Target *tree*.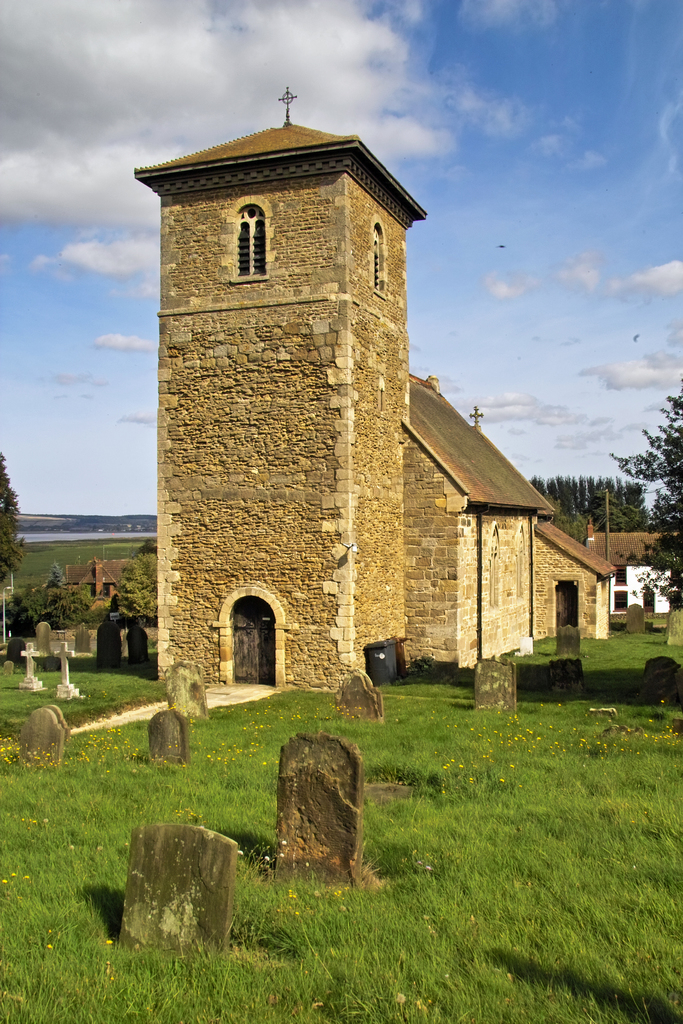
Target region: 0 443 29 679.
